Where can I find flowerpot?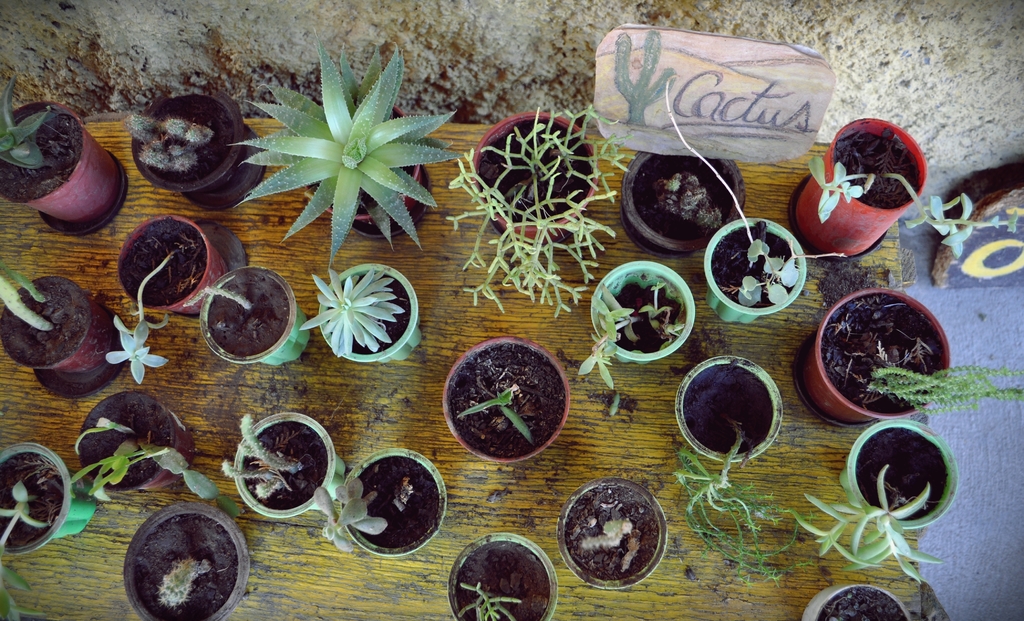
You can find it at 589:259:695:367.
